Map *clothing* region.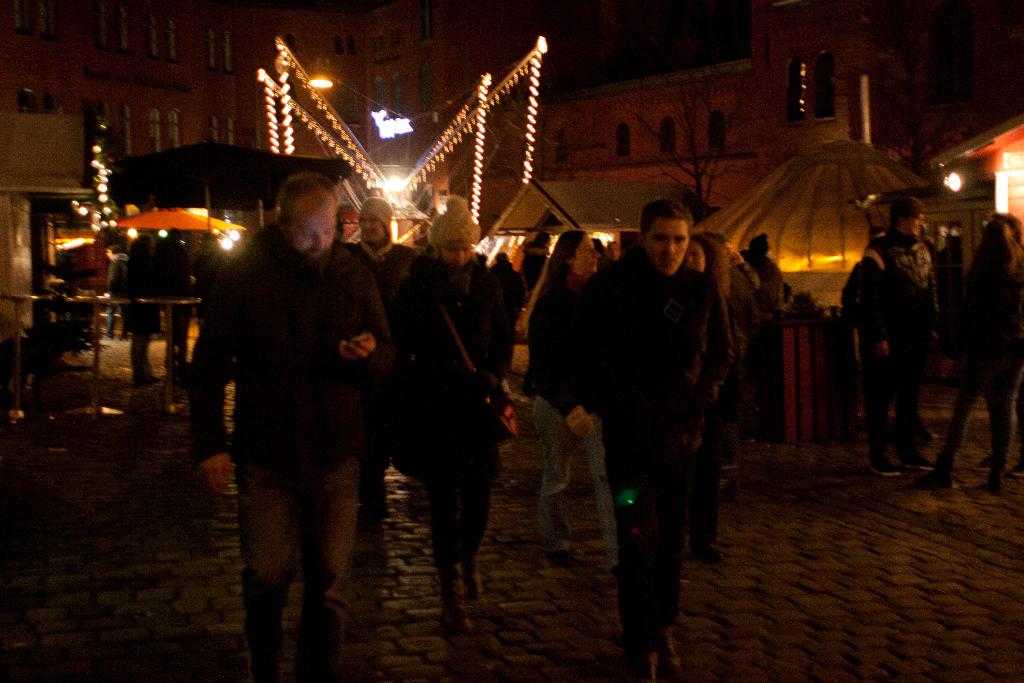
Mapped to pyautogui.locateOnScreen(191, 168, 387, 638).
